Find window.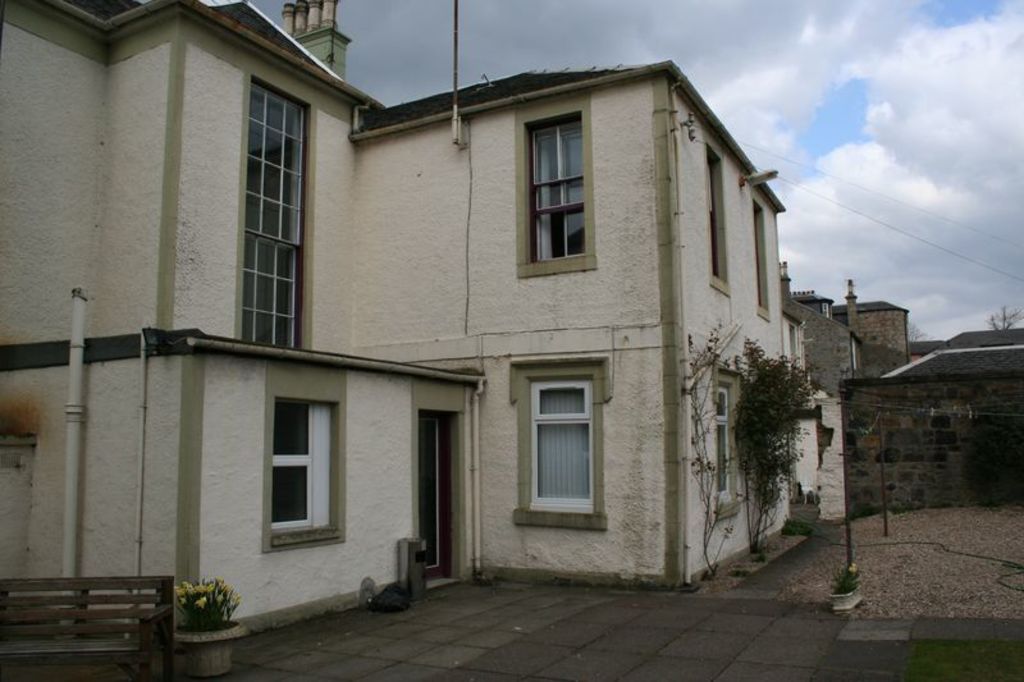
x1=515, y1=86, x2=602, y2=275.
